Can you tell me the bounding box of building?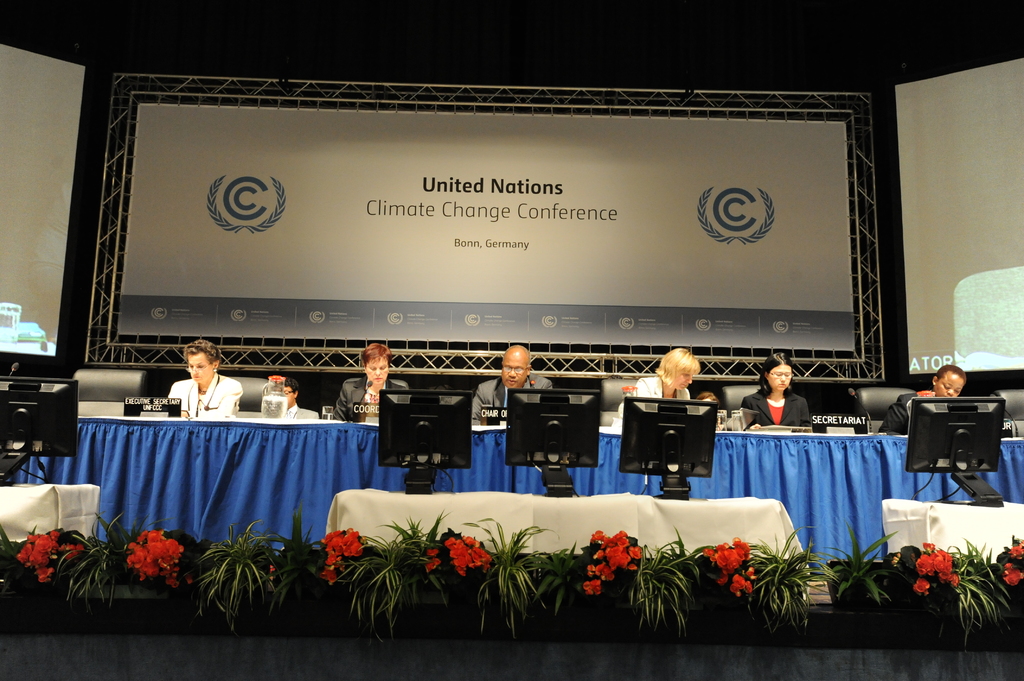
crop(0, 0, 1023, 680).
